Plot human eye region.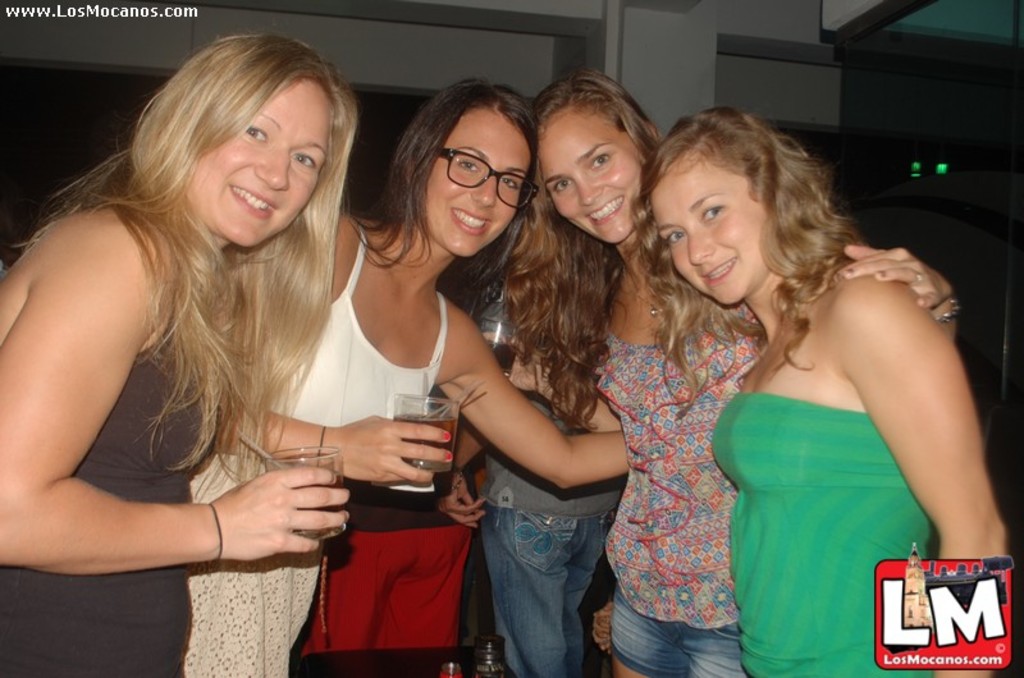
Plotted at l=248, t=129, r=269, b=146.
